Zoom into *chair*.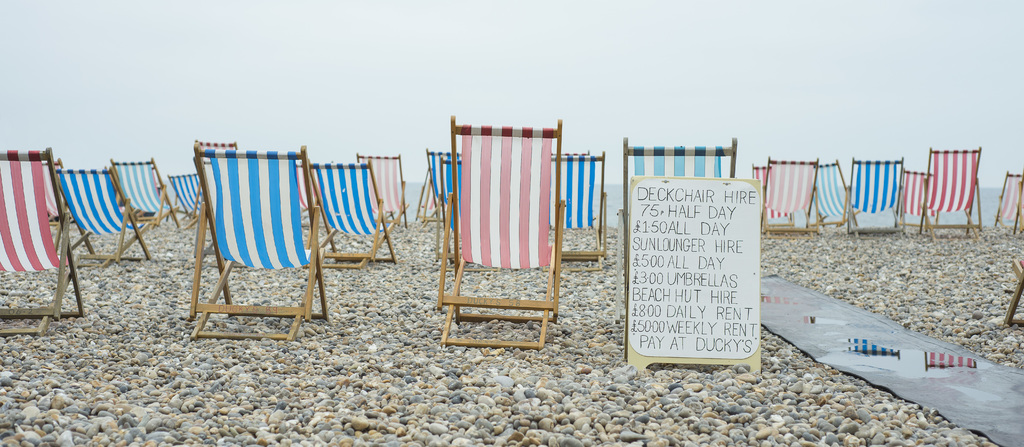
Zoom target: Rect(550, 150, 611, 270).
